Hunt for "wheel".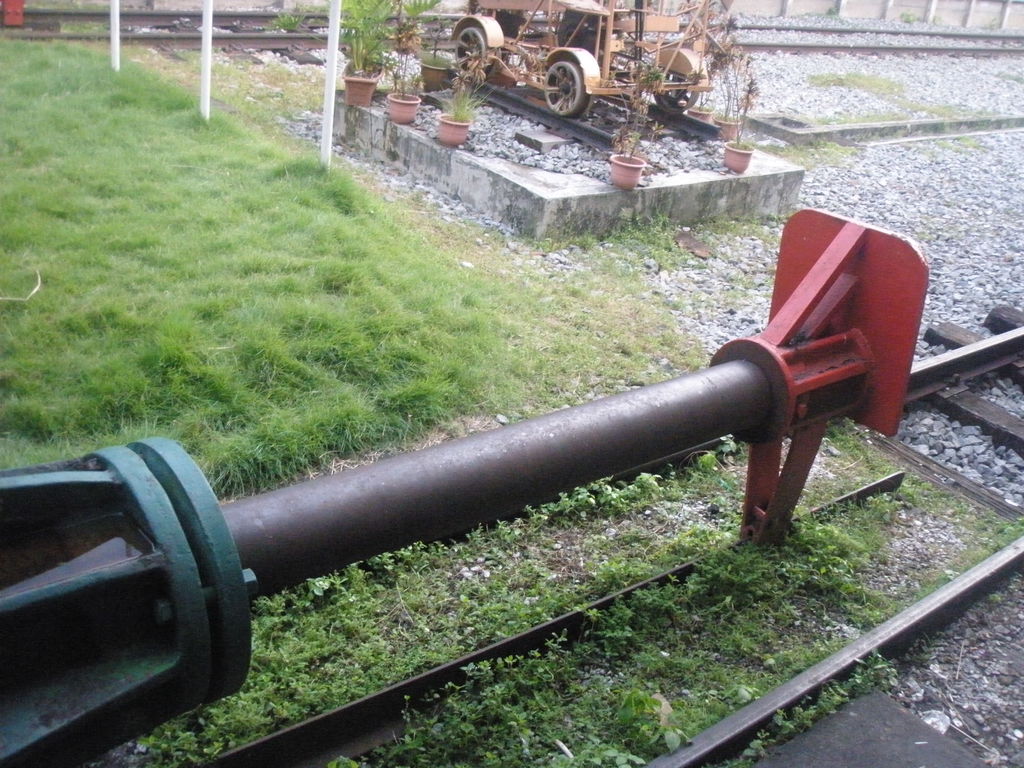
Hunted down at rect(660, 67, 700, 114).
